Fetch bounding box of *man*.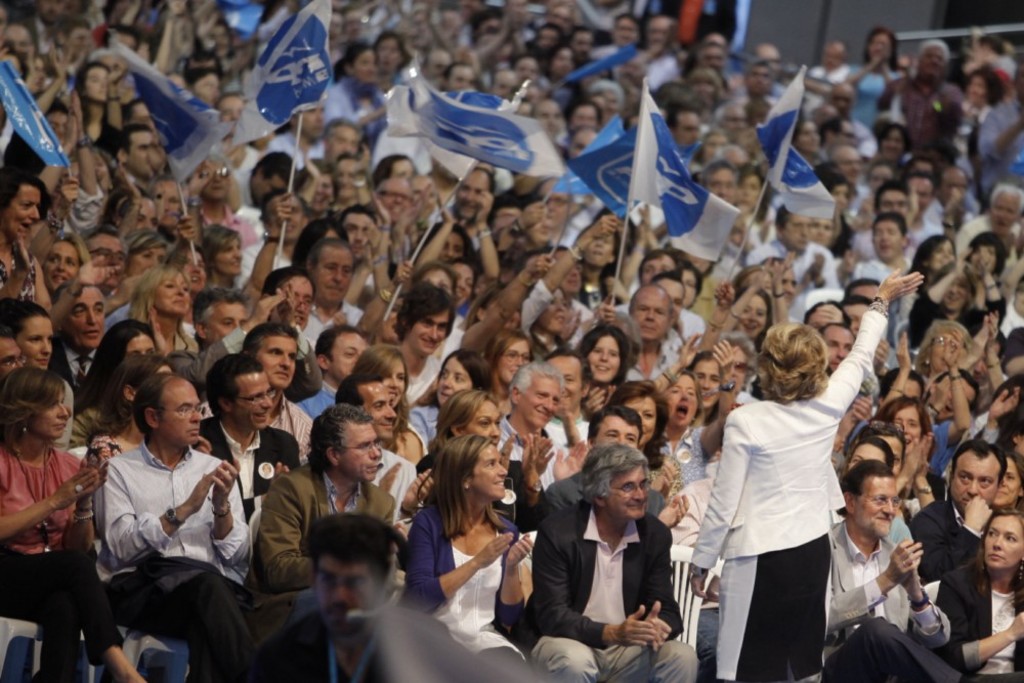
Bbox: 165/288/306/394.
